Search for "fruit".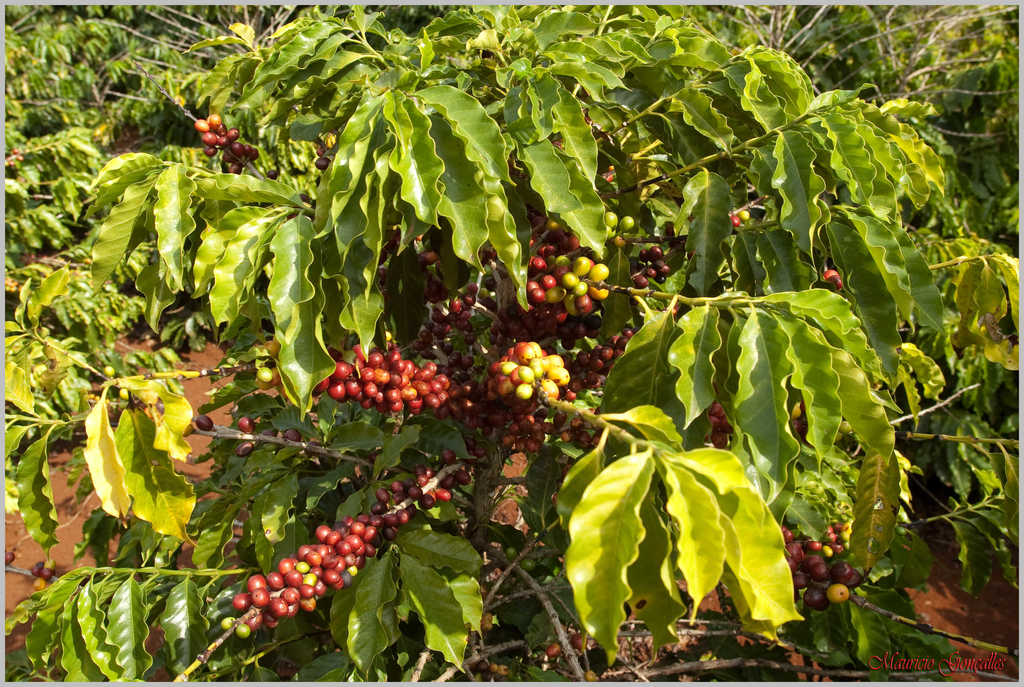
Found at bbox(623, 215, 637, 229).
